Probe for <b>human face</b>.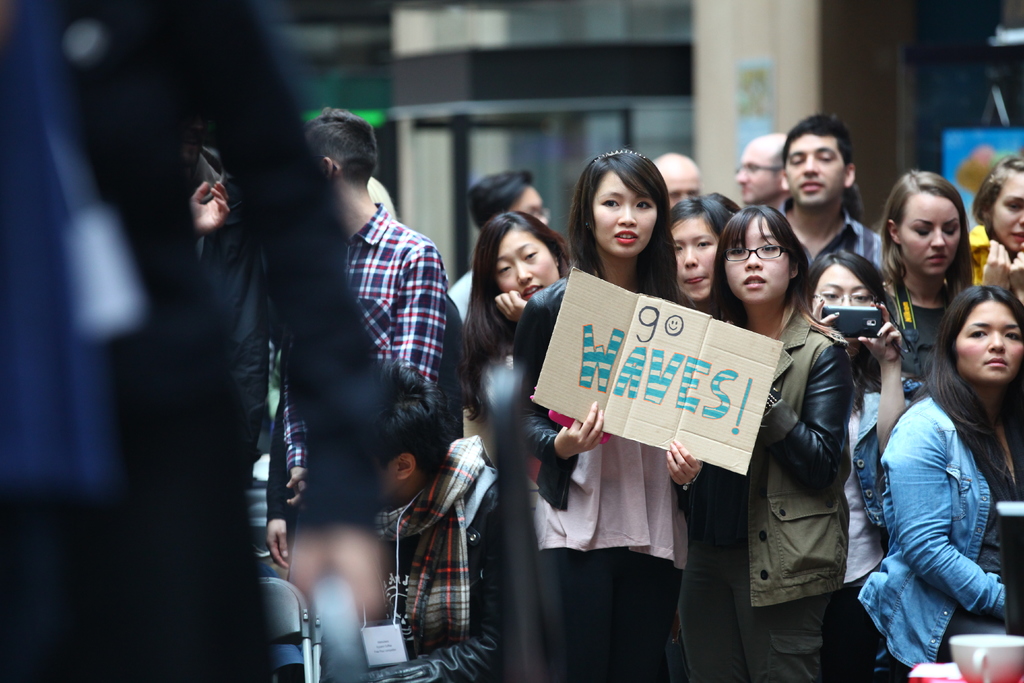
Probe result: 514, 187, 551, 226.
